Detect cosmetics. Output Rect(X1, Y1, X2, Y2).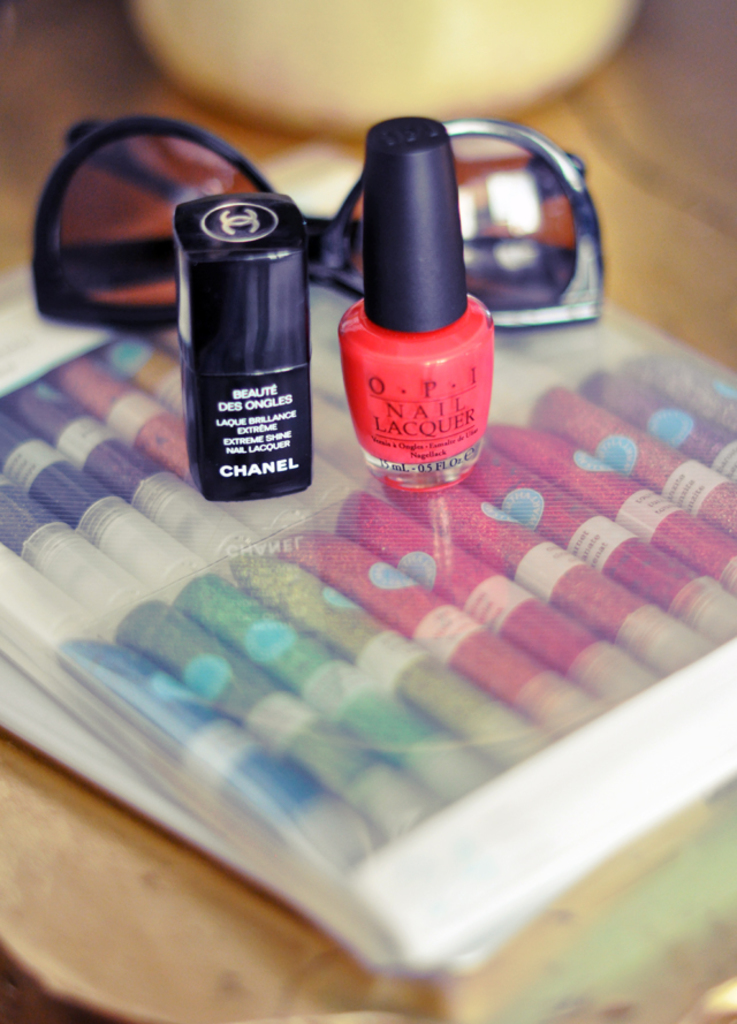
Rect(336, 119, 495, 492).
